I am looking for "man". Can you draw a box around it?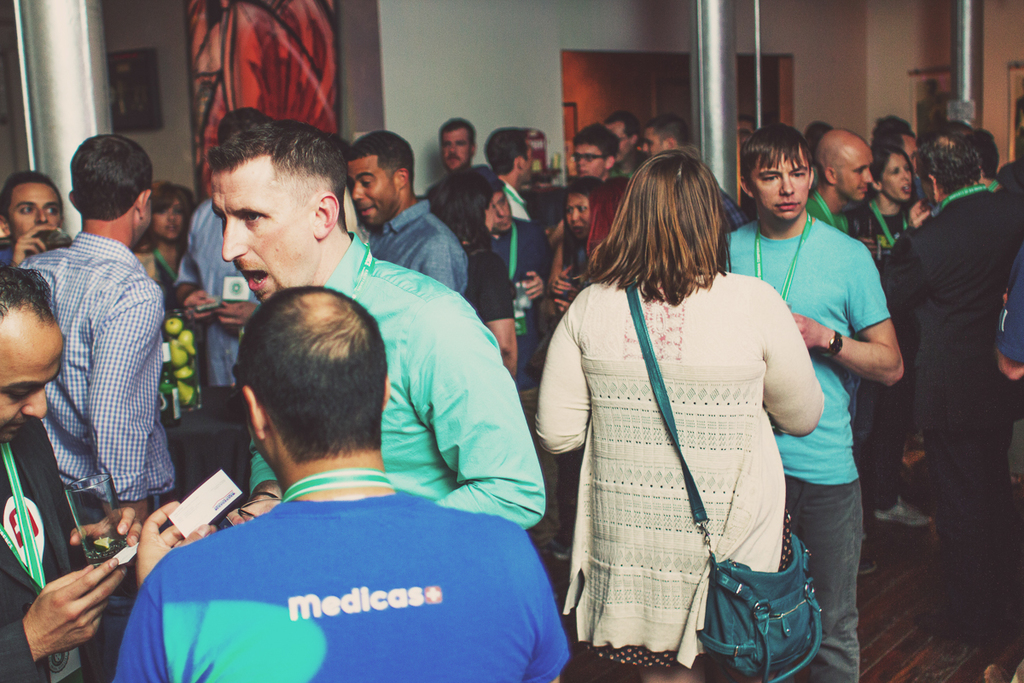
Sure, the bounding box is l=178, t=113, r=271, b=389.
